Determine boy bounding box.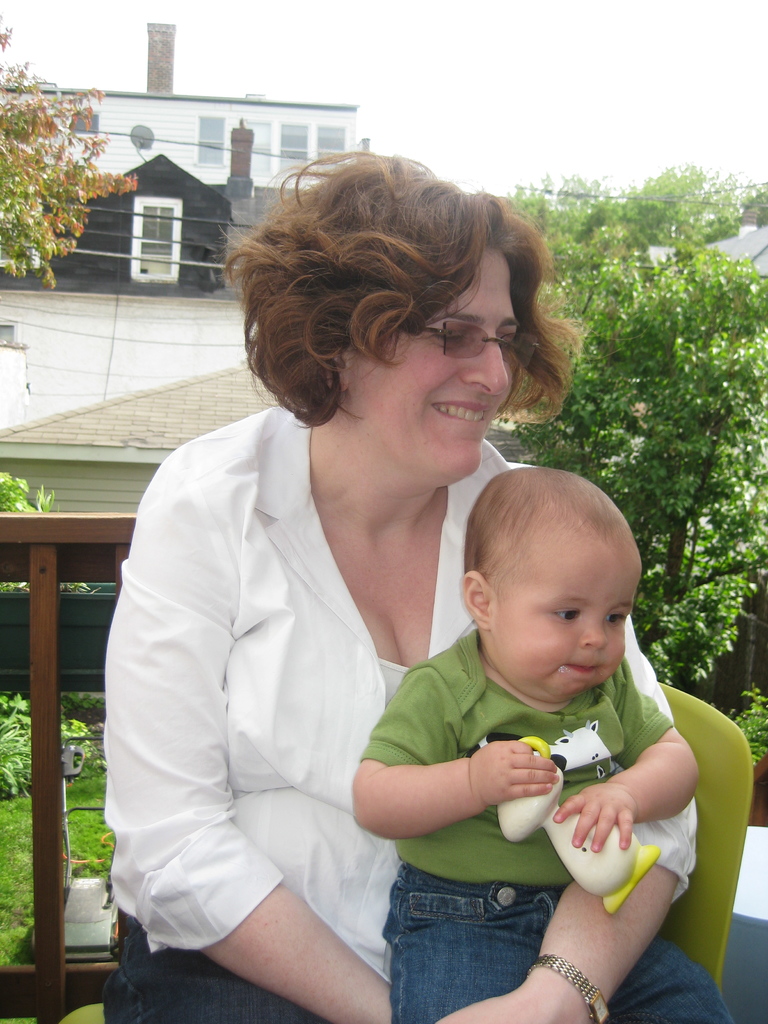
Determined: locate(349, 469, 729, 1023).
